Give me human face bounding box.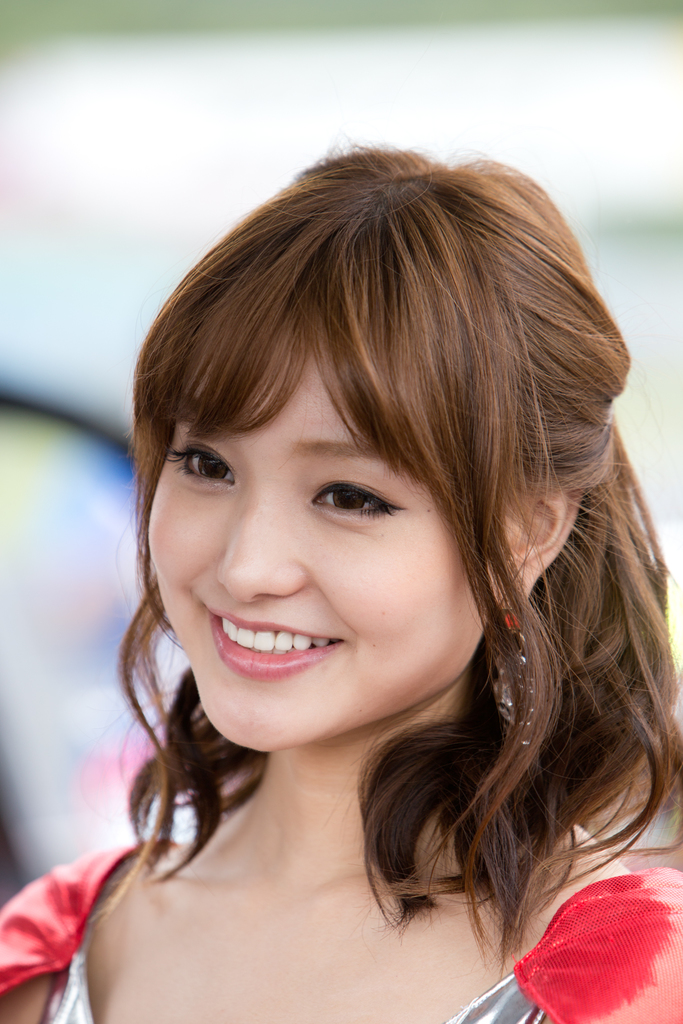
<region>145, 358, 485, 757</region>.
